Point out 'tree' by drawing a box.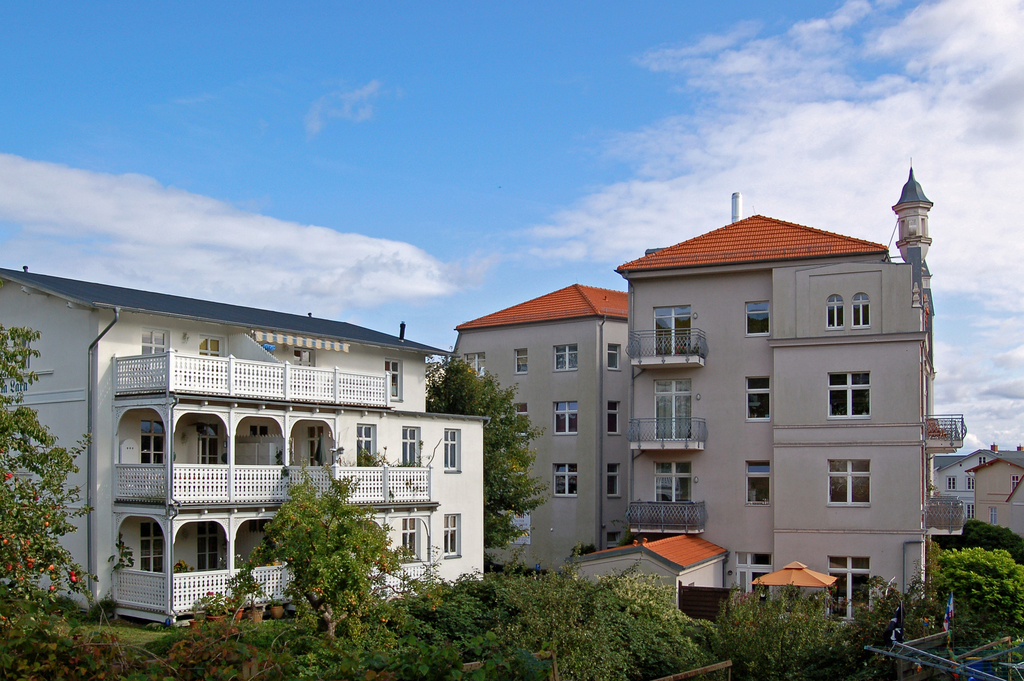
pyautogui.locateOnScreen(240, 463, 404, 650).
